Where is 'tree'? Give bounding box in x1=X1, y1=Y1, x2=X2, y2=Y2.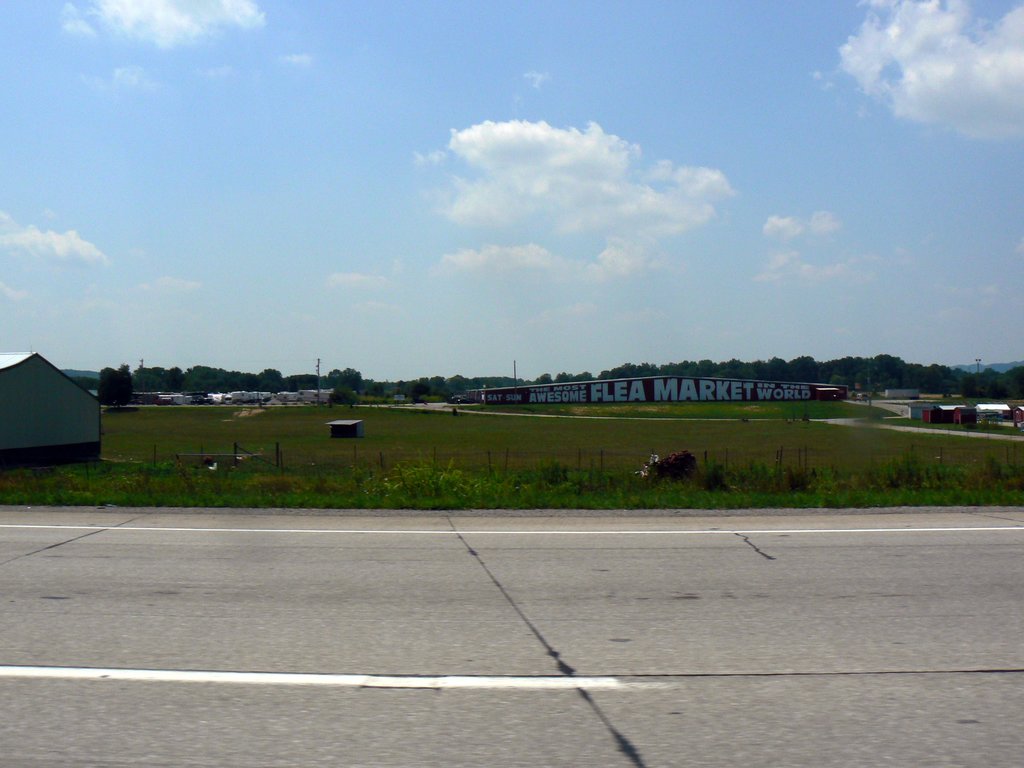
x1=326, y1=369, x2=359, y2=389.
